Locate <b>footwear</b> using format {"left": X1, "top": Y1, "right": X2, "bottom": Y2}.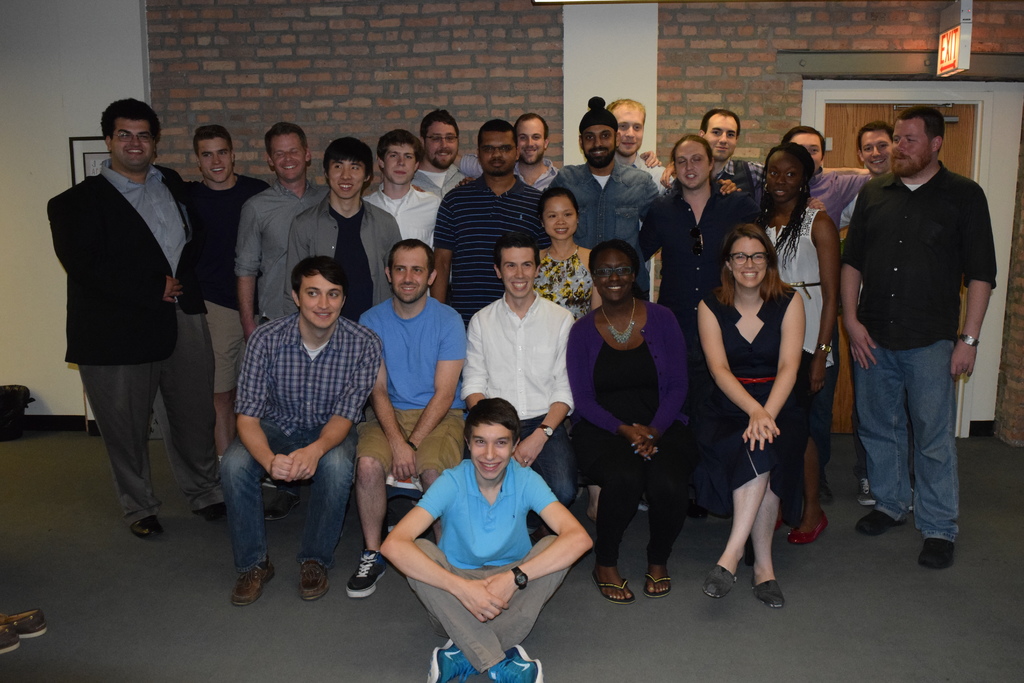
{"left": 483, "top": 646, "right": 546, "bottom": 682}.
